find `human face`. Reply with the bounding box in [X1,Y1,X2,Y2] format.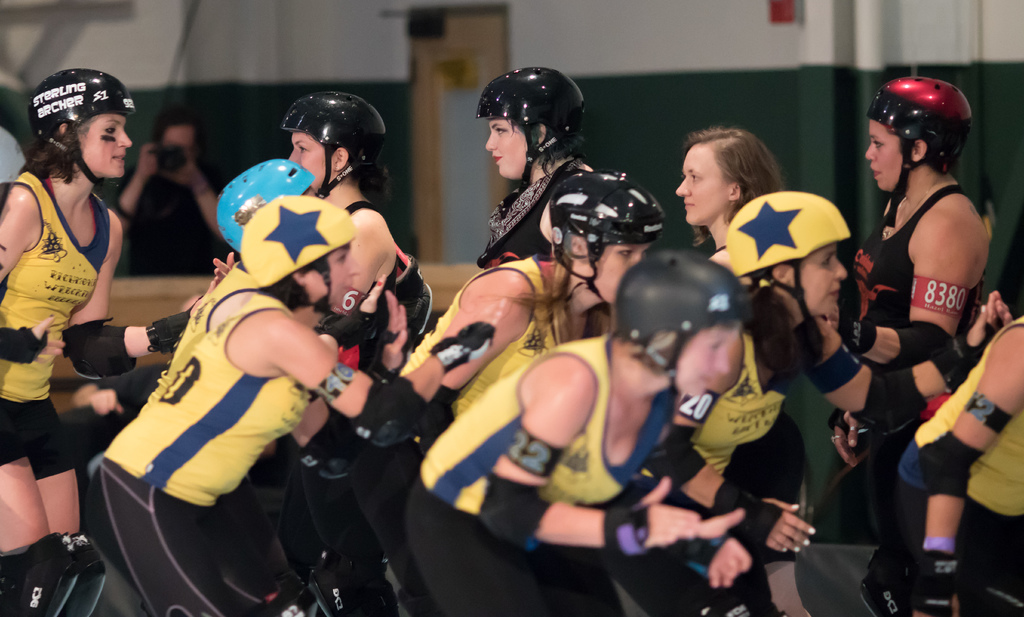
[308,244,362,304].
